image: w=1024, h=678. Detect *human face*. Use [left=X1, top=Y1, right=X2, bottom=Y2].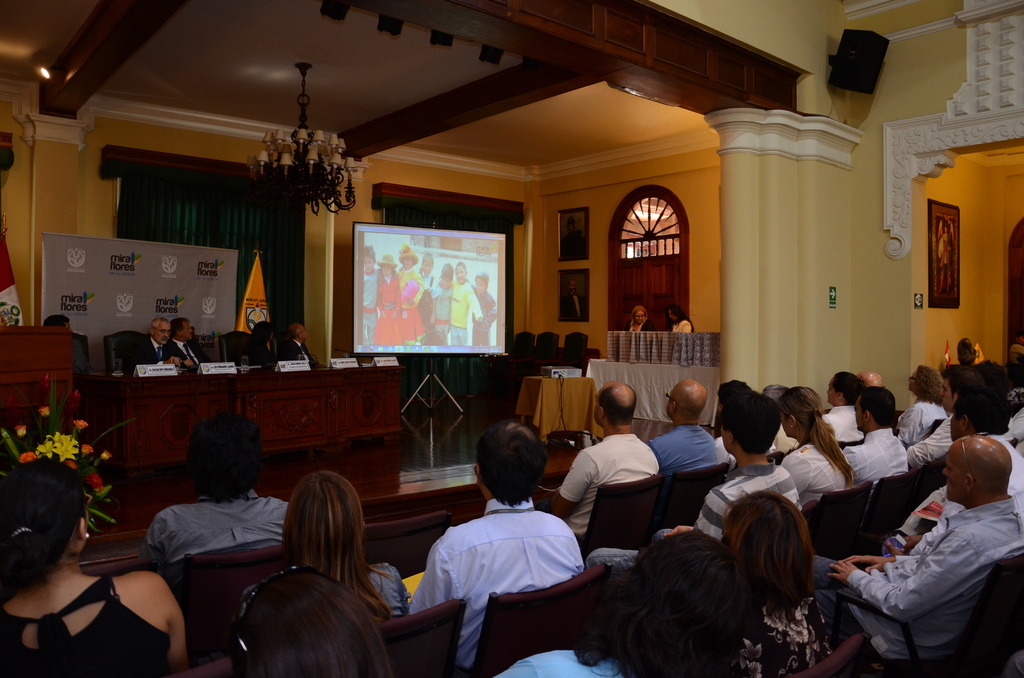
[left=382, top=265, right=391, bottom=275].
